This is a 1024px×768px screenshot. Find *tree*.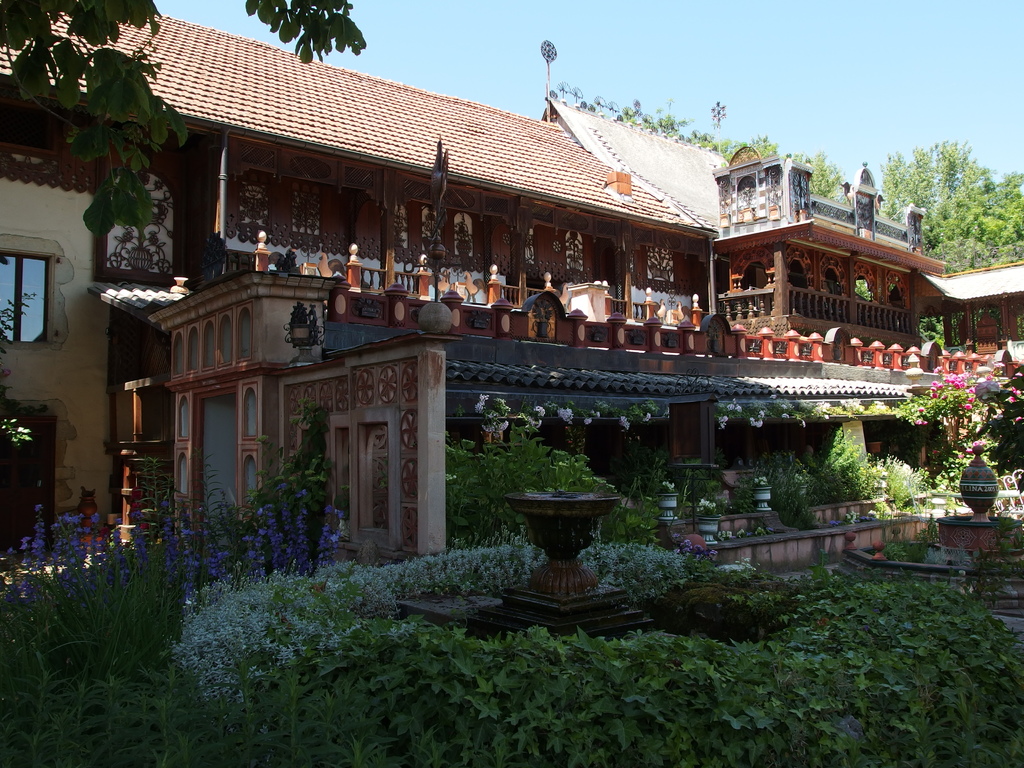
Bounding box: region(0, 0, 364, 245).
